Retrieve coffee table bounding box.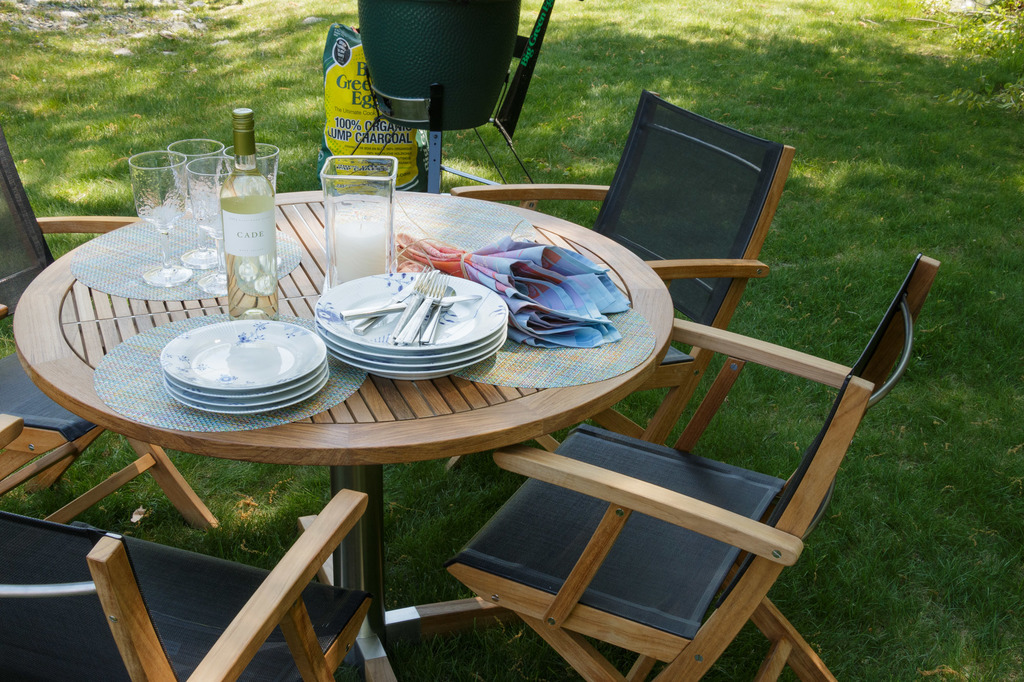
Bounding box: detection(12, 190, 675, 678).
